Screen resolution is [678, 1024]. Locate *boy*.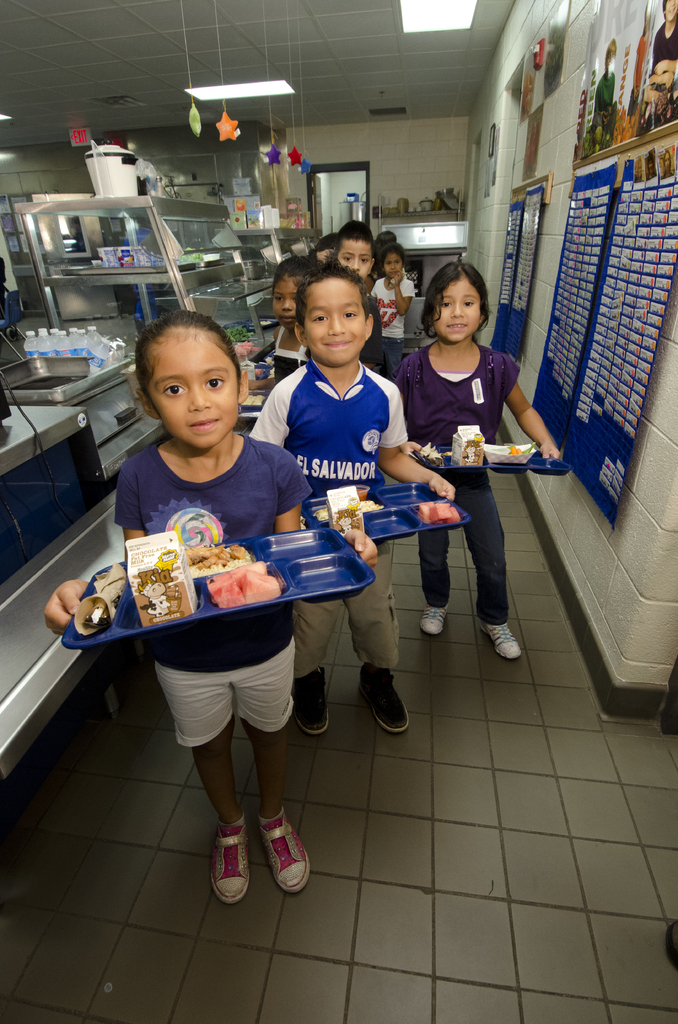
[x1=233, y1=265, x2=461, y2=740].
